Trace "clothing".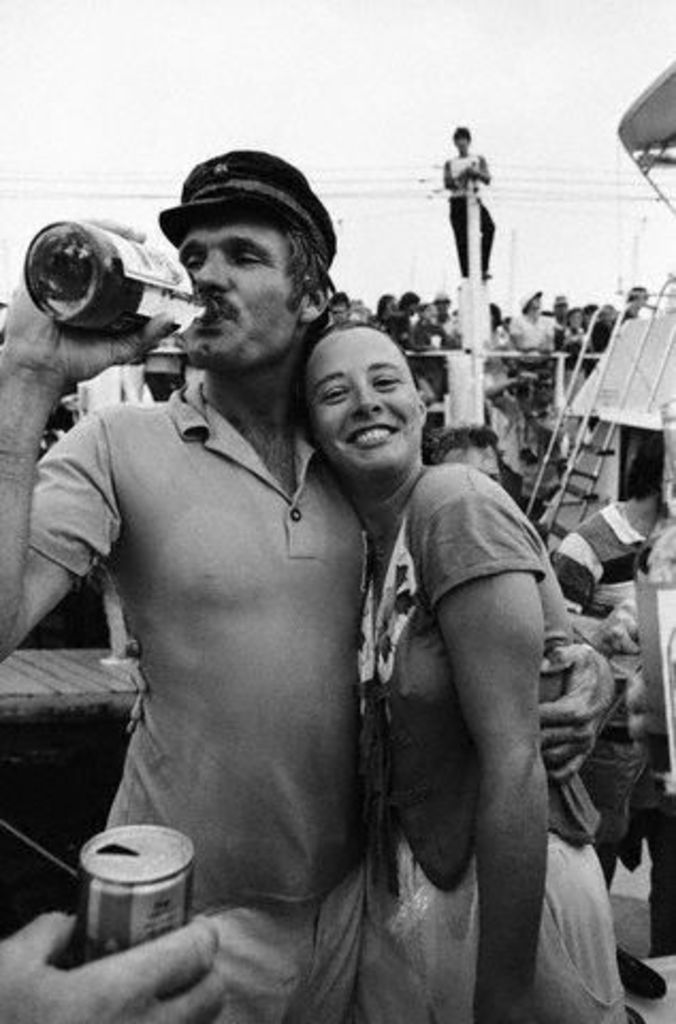
Traced to x1=446 y1=196 x2=499 y2=273.
